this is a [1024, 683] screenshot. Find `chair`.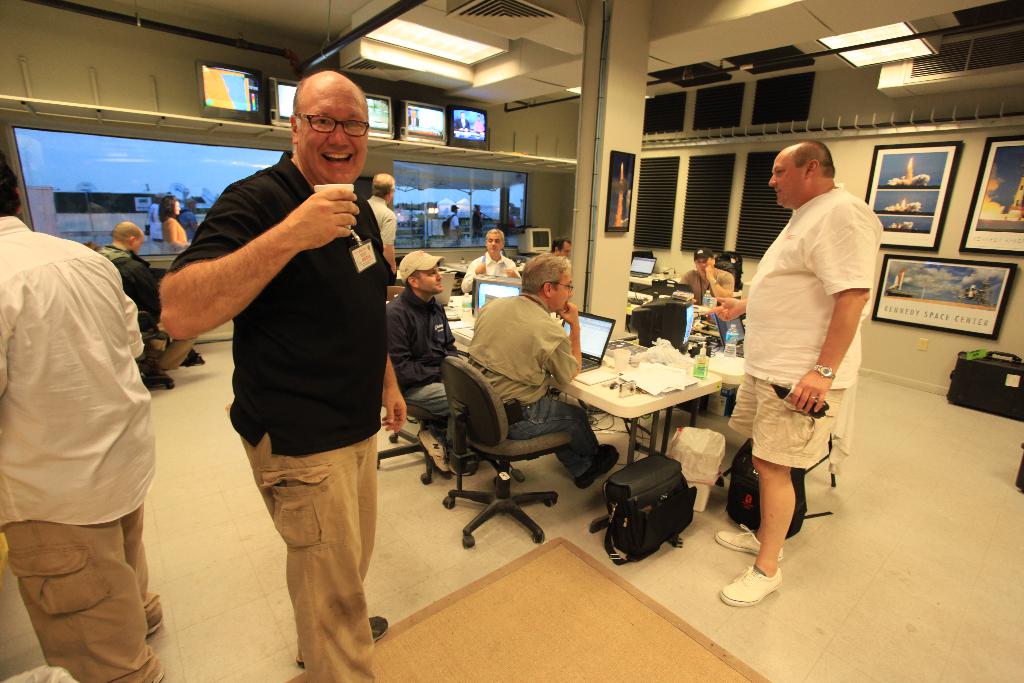
Bounding box: (374,407,461,487).
